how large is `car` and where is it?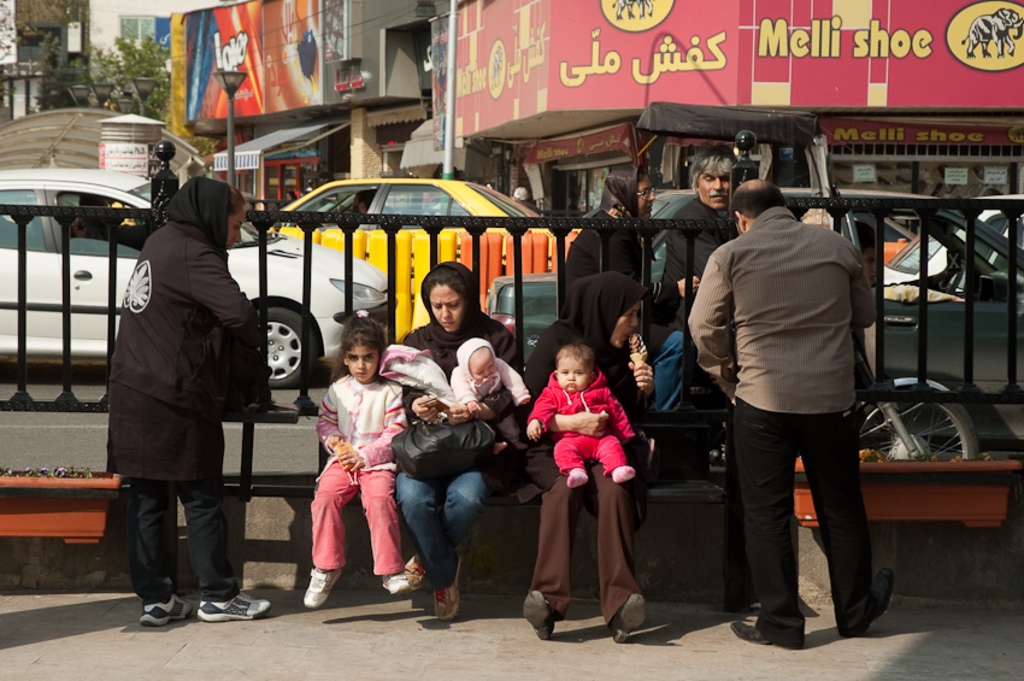
Bounding box: (x1=0, y1=164, x2=392, y2=386).
